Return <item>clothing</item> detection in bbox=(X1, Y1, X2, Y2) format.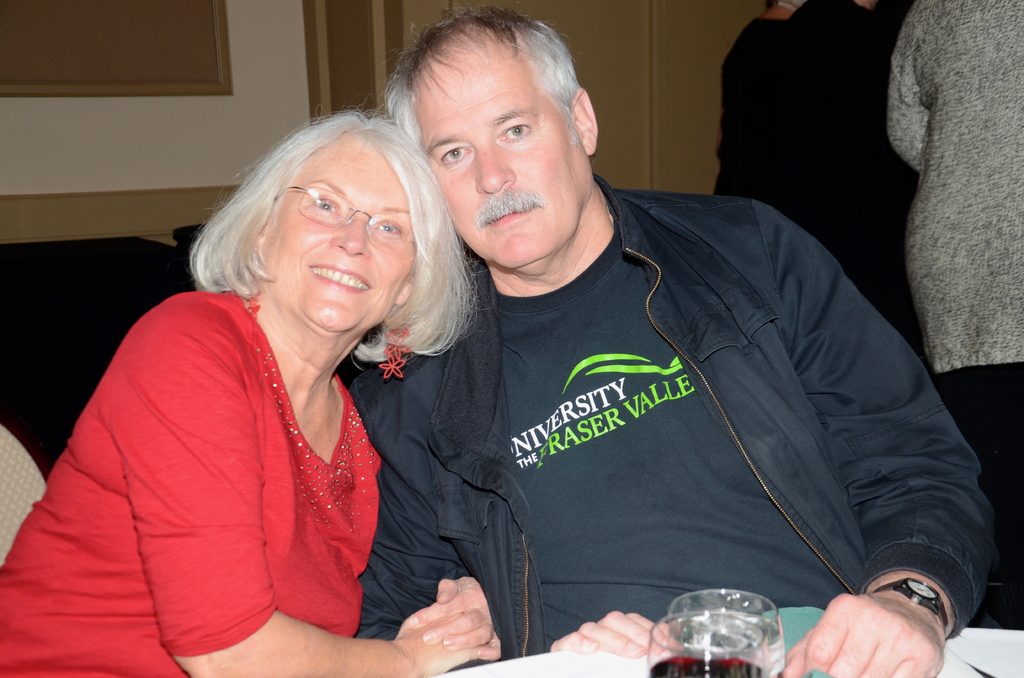
bbox=(51, 258, 431, 658).
